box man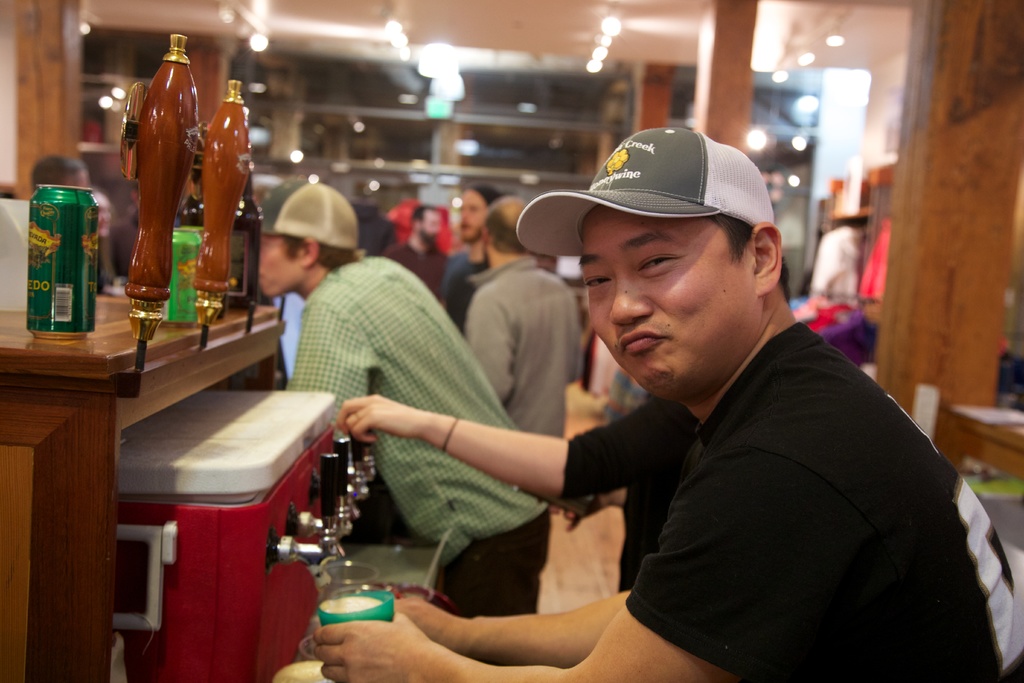
rect(454, 190, 586, 452)
